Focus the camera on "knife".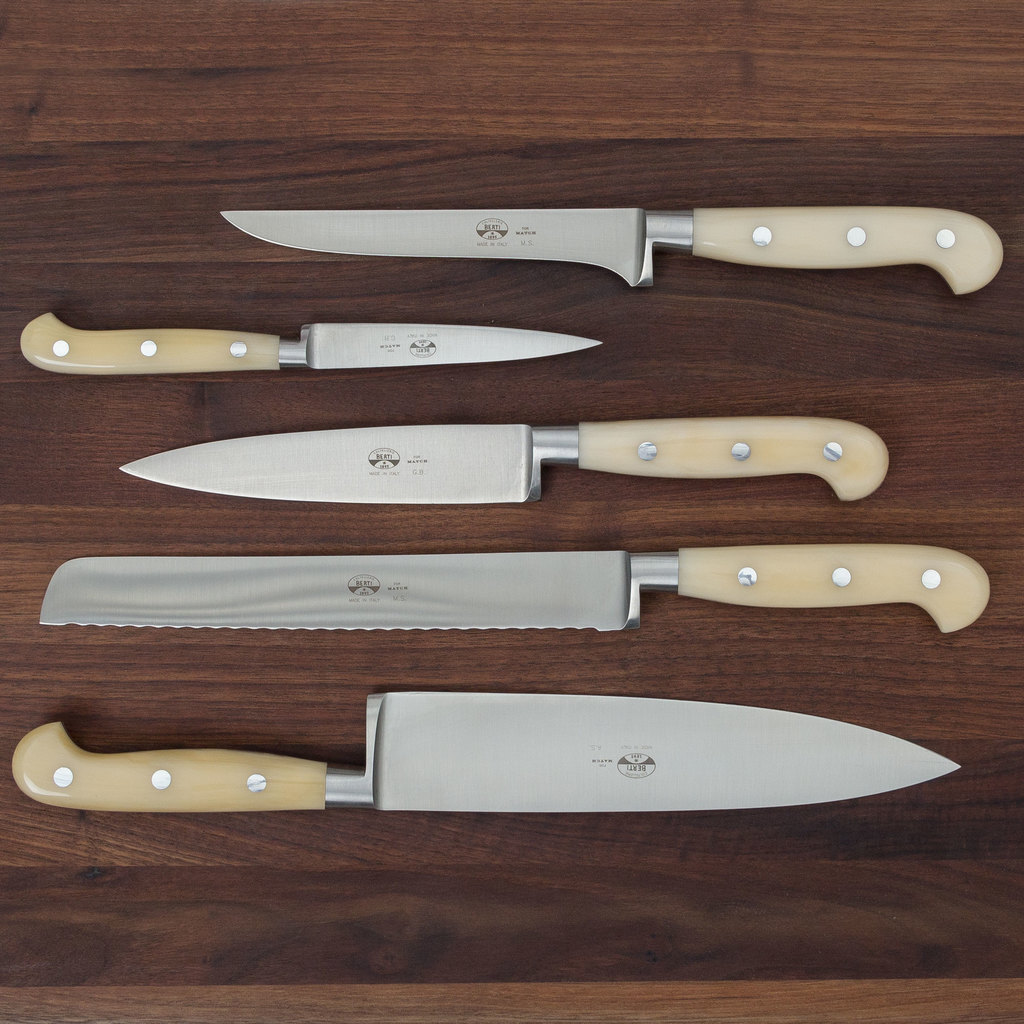
Focus region: box=[219, 211, 1006, 296].
